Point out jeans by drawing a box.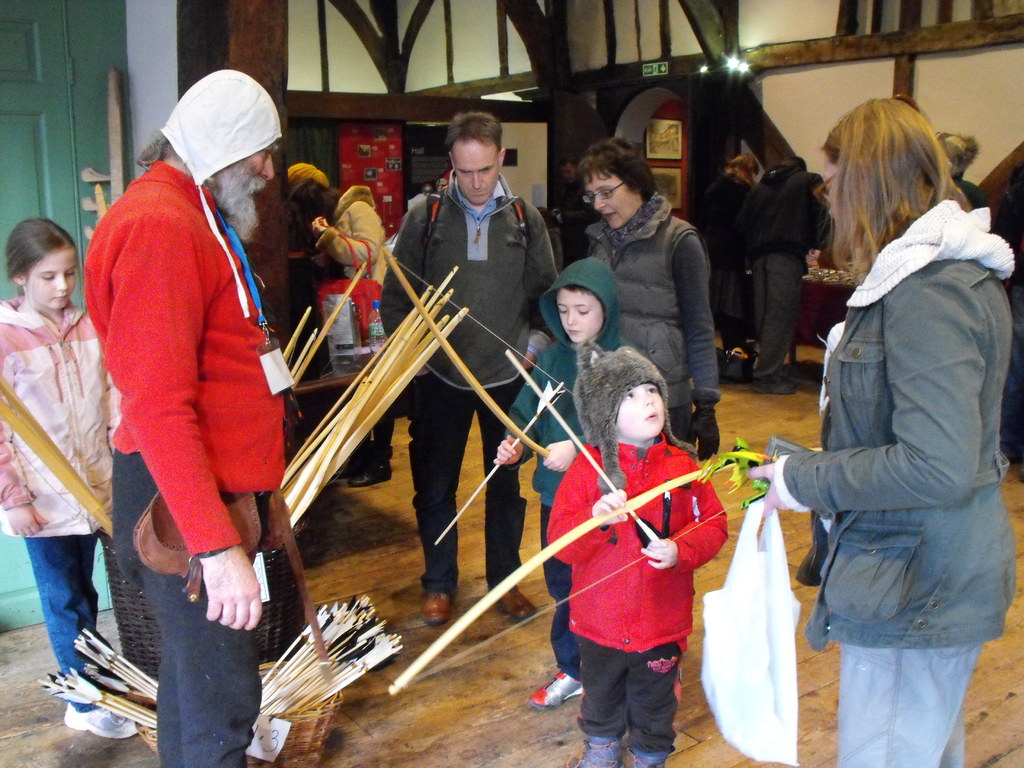
locate(844, 646, 984, 767).
